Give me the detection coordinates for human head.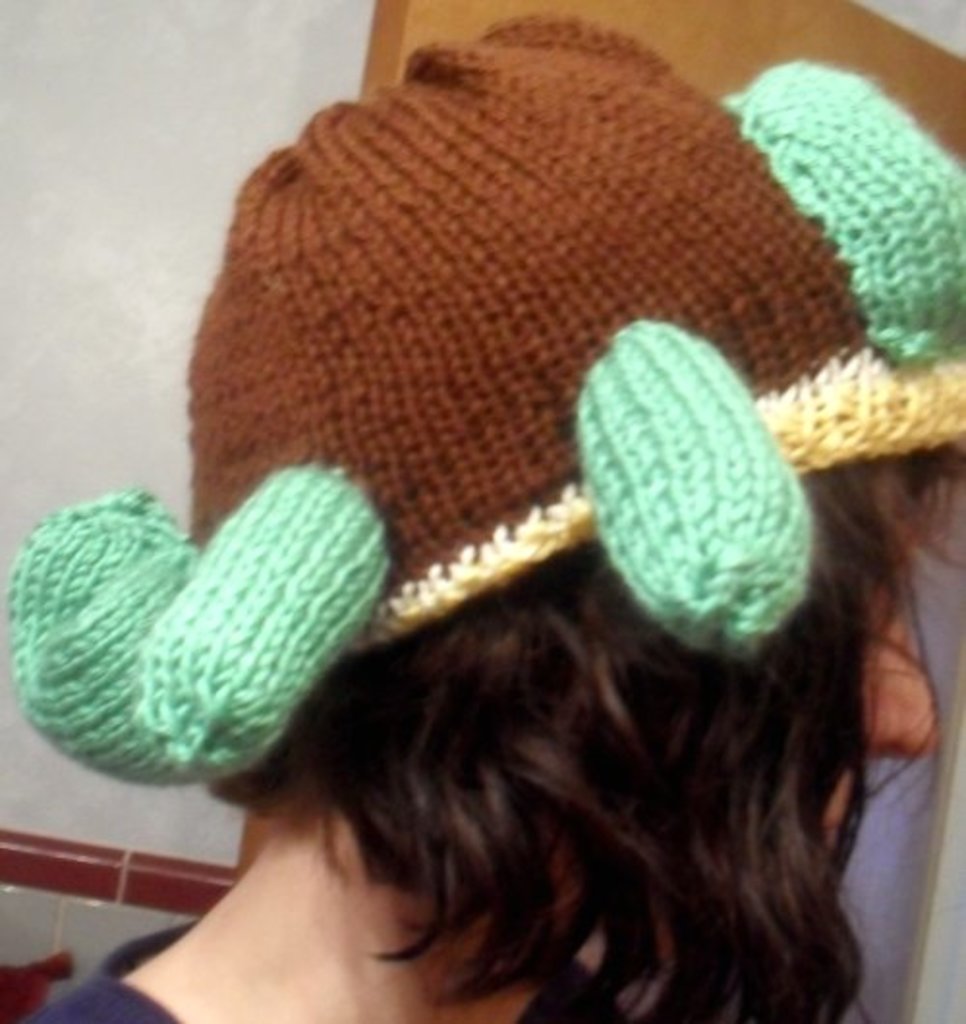
region(160, 25, 912, 835).
